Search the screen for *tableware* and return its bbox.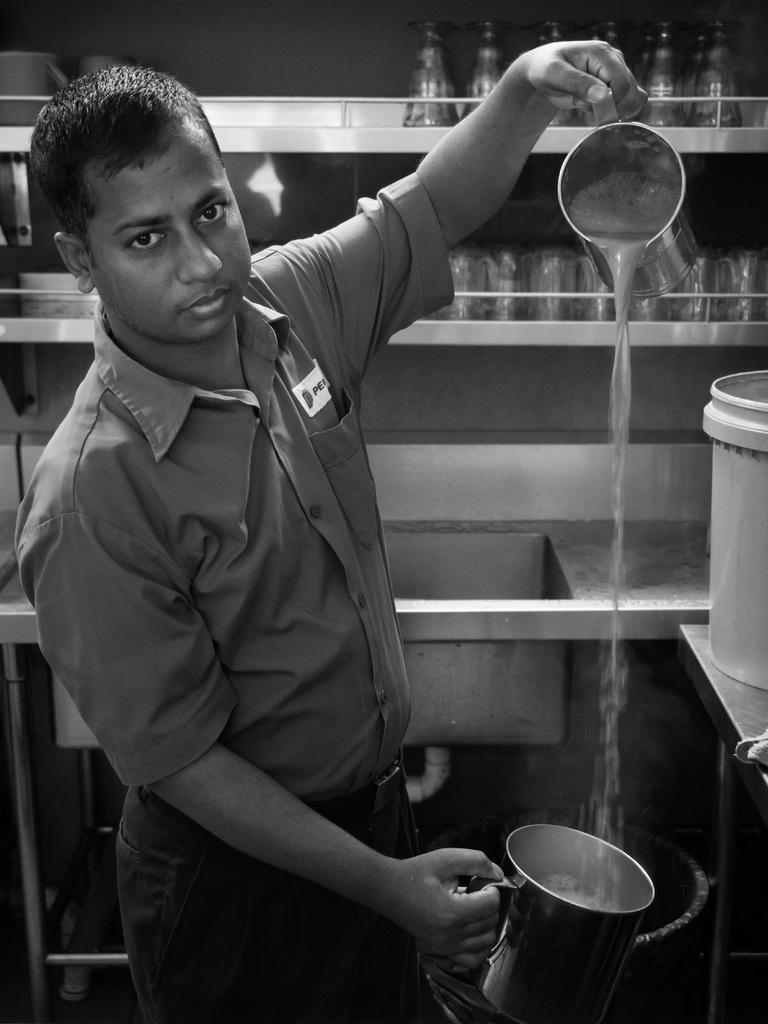
Found: {"x1": 618, "y1": 19, "x2": 688, "y2": 120}.
